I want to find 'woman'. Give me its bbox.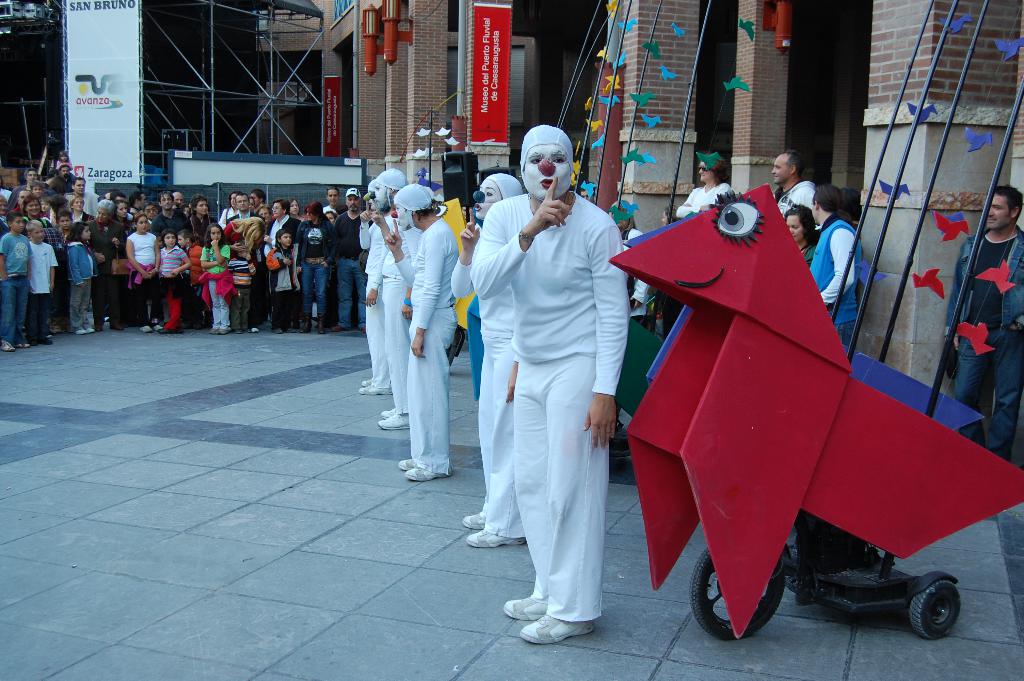
rect(226, 217, 264, 255).
